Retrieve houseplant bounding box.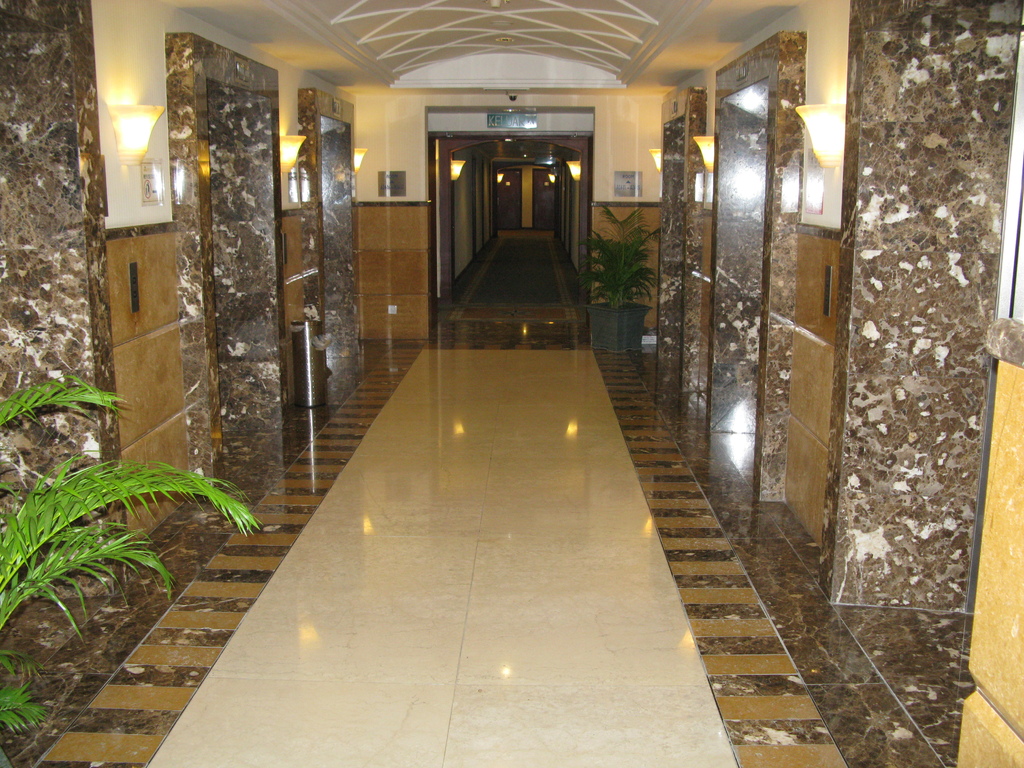
Bounding box: <region>0, 378, 257, 764</region>.
